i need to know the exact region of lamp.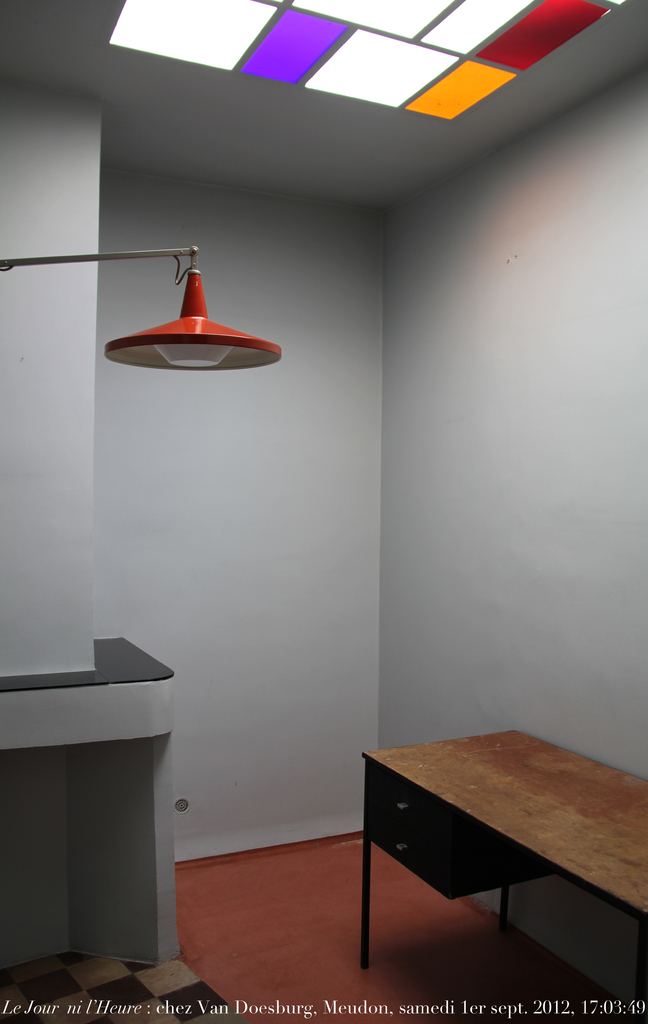
Region: (0,246,282,372).
